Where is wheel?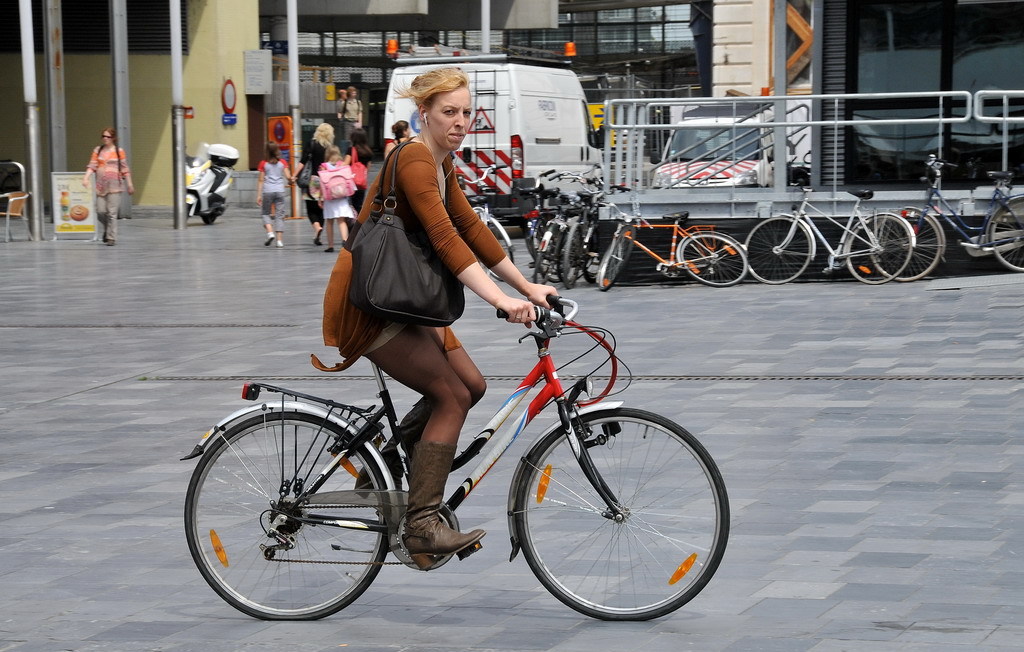
<bbox>184, 410, 391, 623</bbox>.
